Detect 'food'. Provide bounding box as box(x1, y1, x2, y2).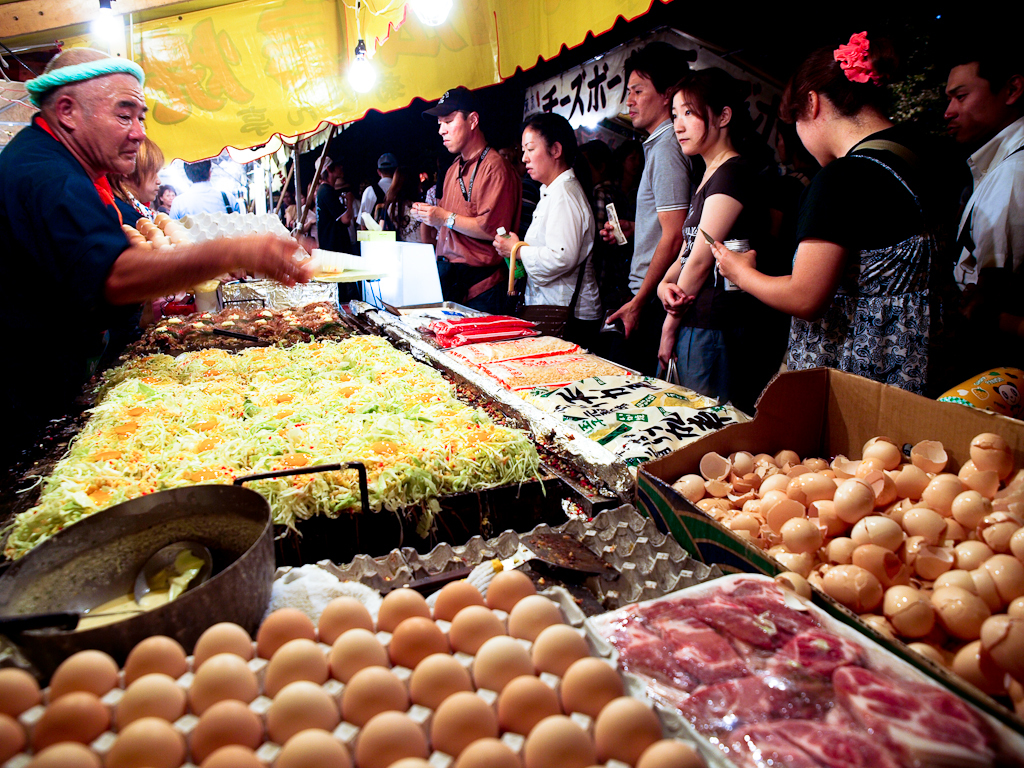
box(433, 691, 498, 760).
